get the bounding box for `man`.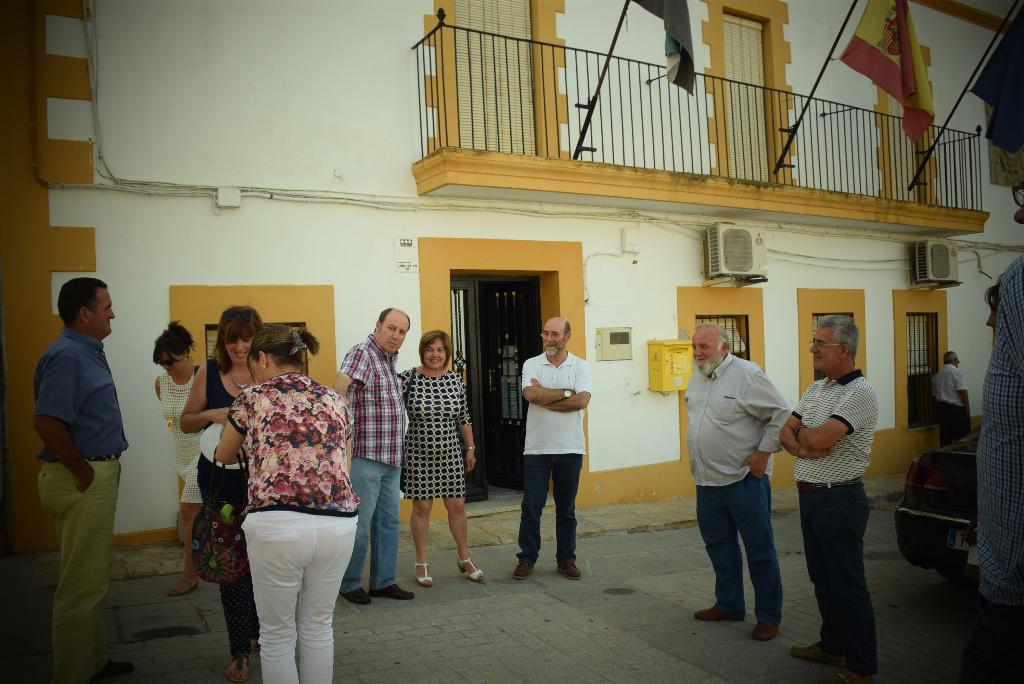
{"left": 926, "top": 350, "right": 976, "bottom": 452}.
